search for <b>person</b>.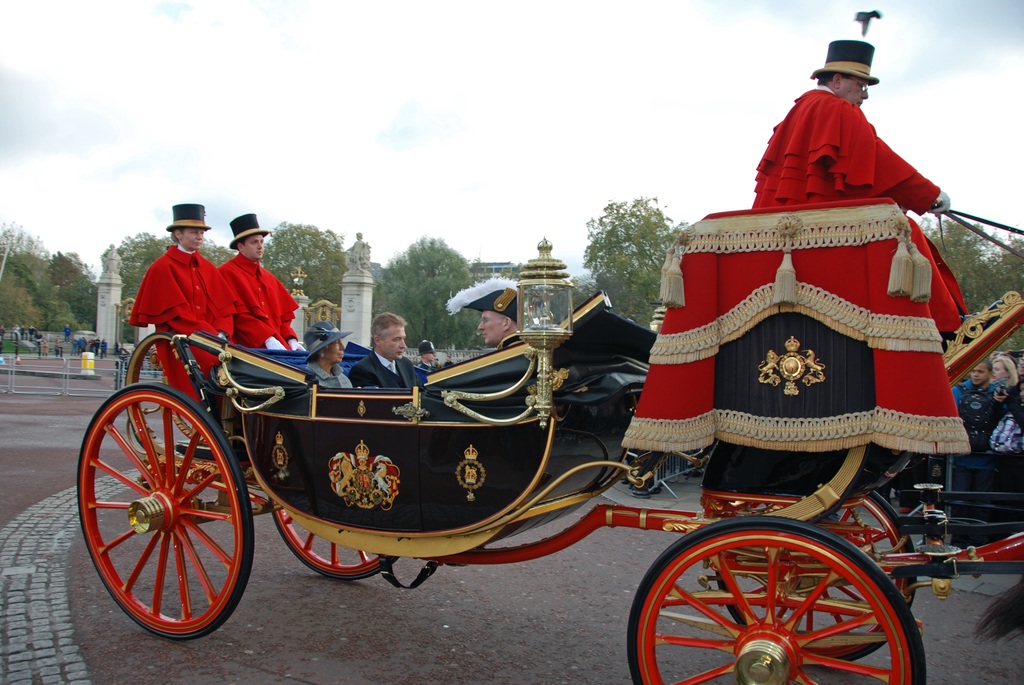
Found at bbox=[349, 317, 430, 393].
